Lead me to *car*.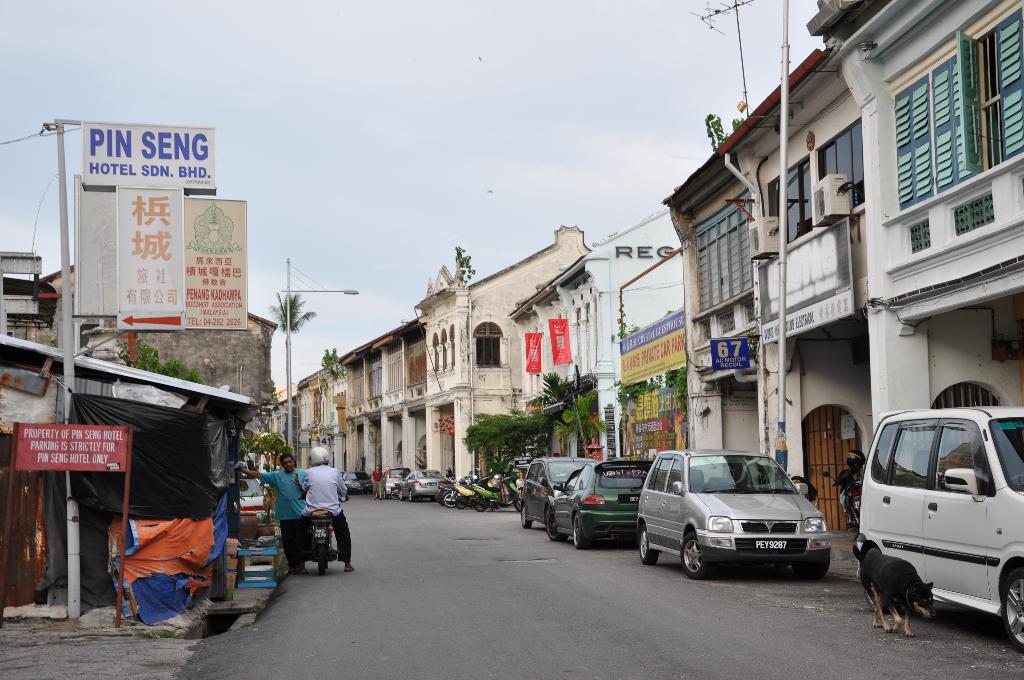
Lead to box=[395, 465, 446, 498].
